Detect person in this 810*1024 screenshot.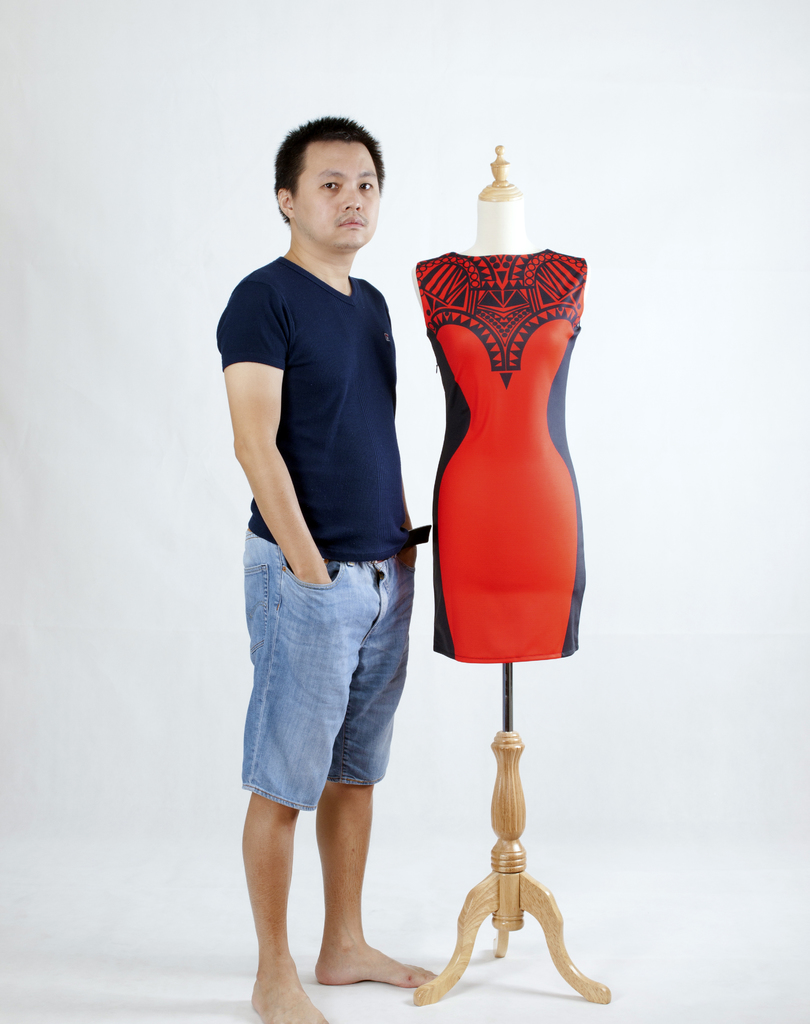
Detection: {"left": 214, "top": 94, "right": 450, "bottom": 1023}.
